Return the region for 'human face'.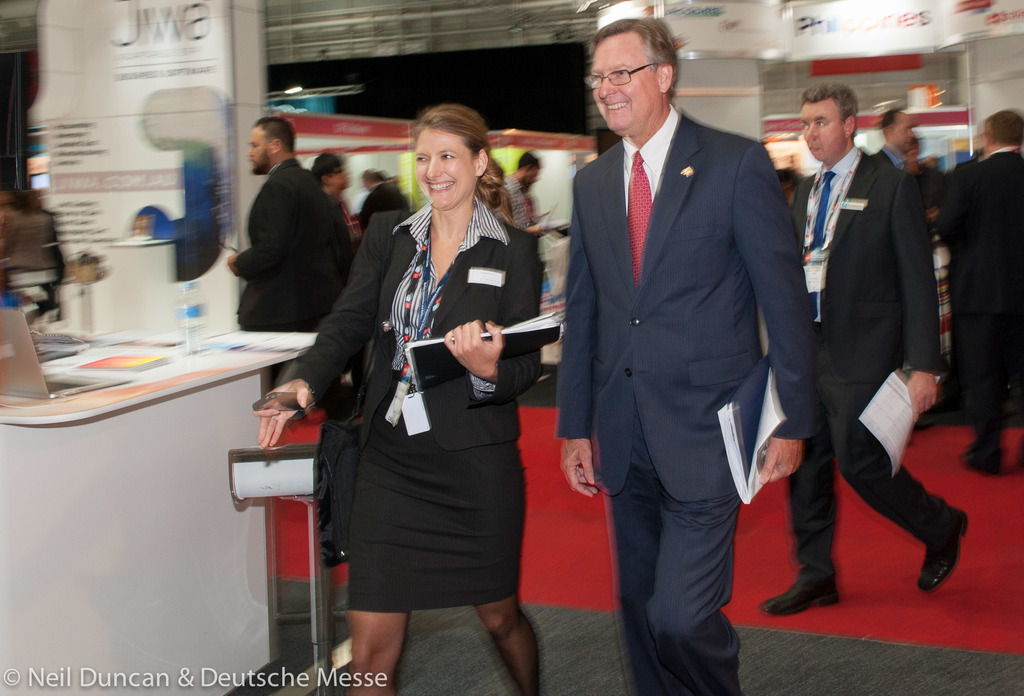
select_region(524, 168, 540, 190).
